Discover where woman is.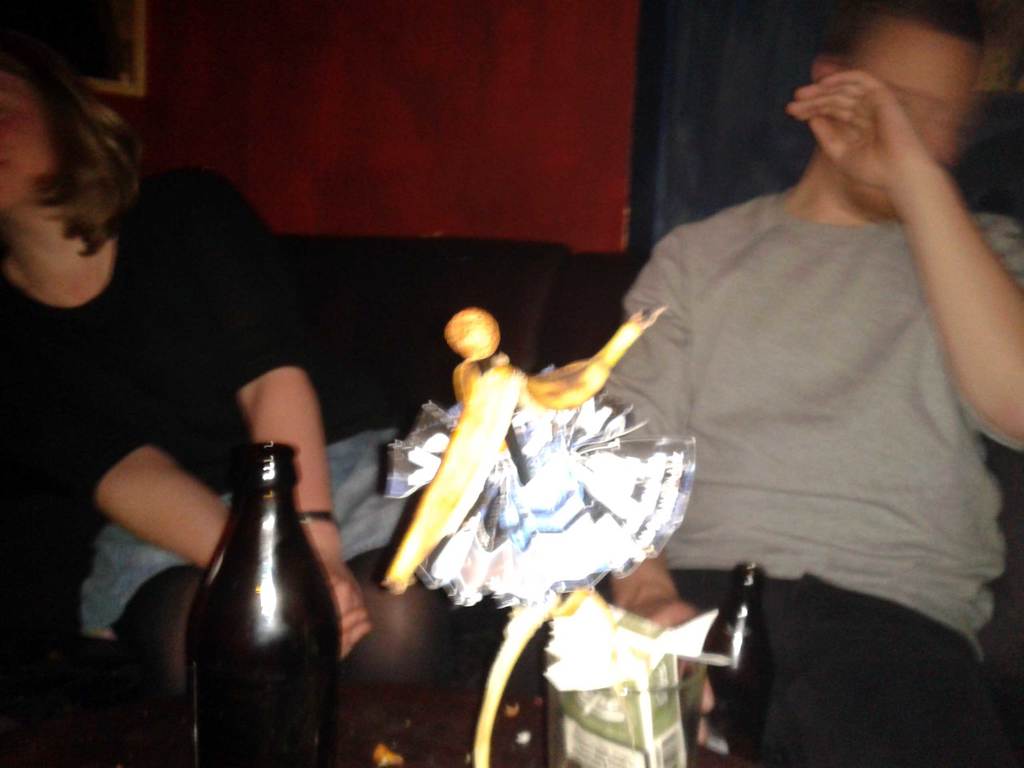
Discovered at bbox(0, 3, 404, 661).
